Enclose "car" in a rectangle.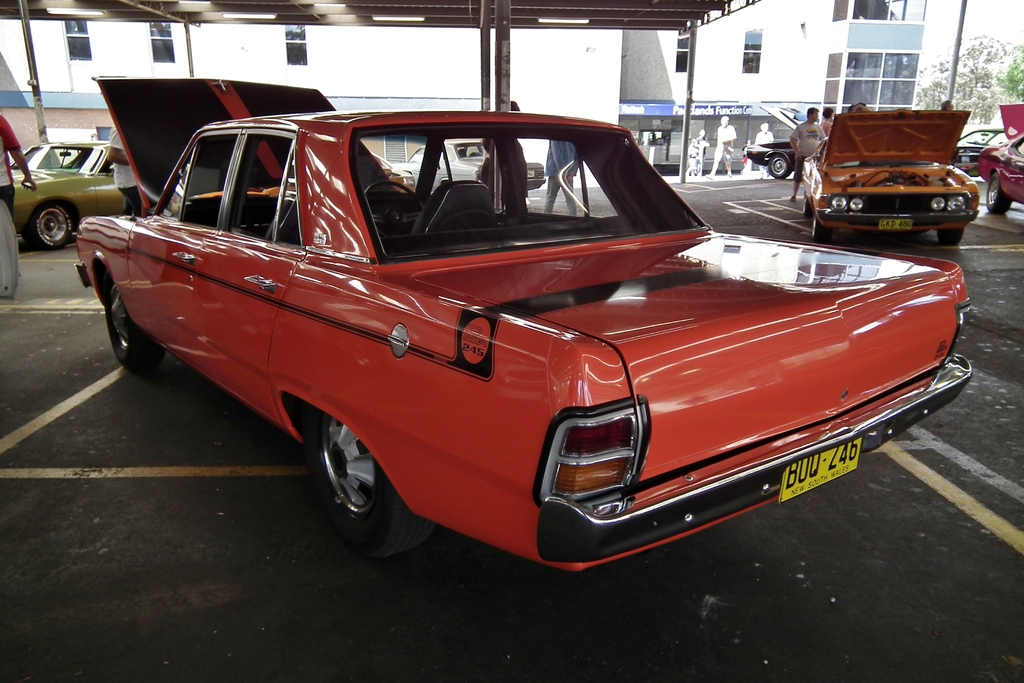
(0,163,130,259).
